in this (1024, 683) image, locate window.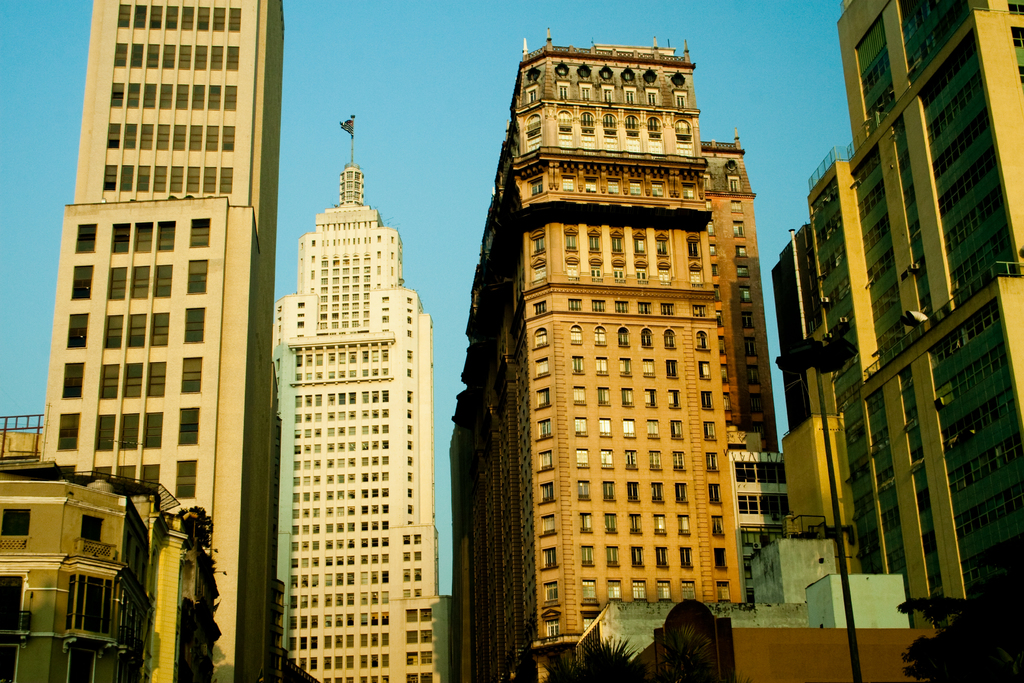
Bounding box: 705:425:715:441.
